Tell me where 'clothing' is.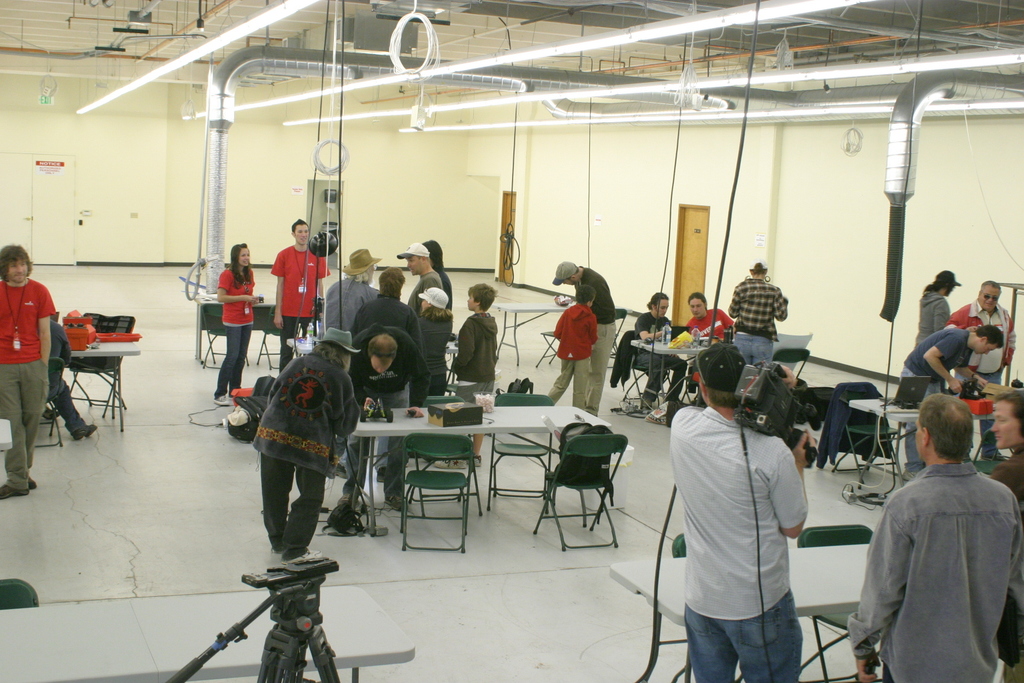
'clothing' is at [x1=619, y1=303, x2=688, y2=402].
